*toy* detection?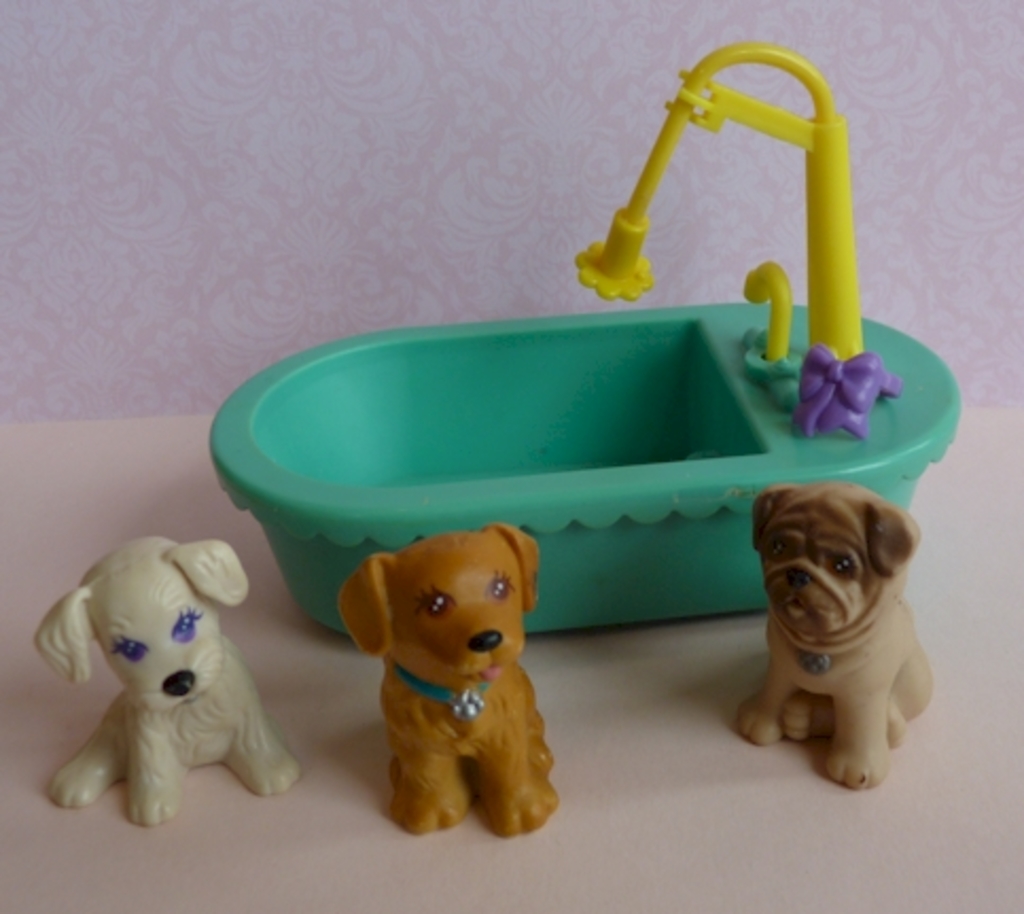
{"x1": 201, "y1": 42, "x2": 958, "y2": 638}
